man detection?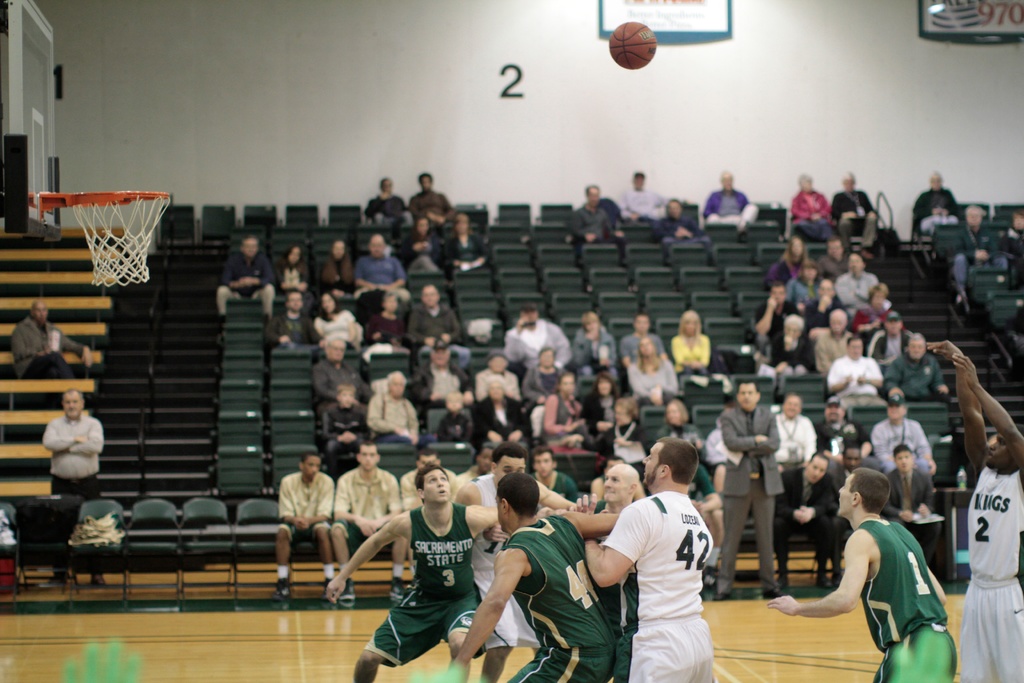
crop(359, 180, 420, 223)
